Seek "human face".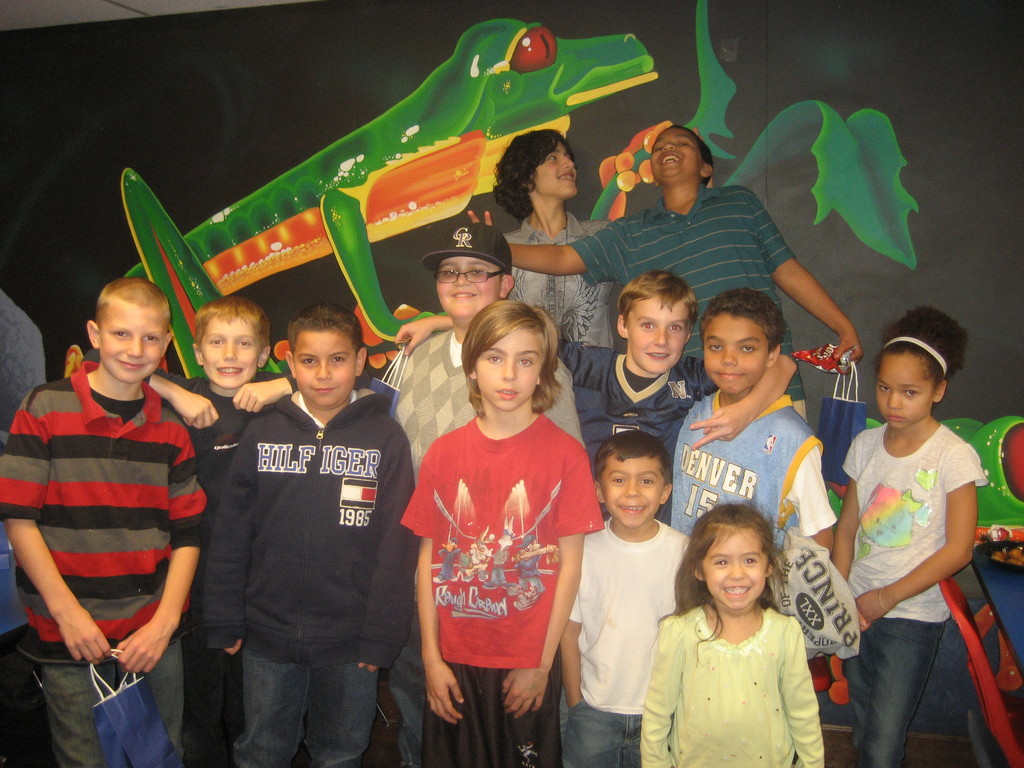
531 139 577 194.
